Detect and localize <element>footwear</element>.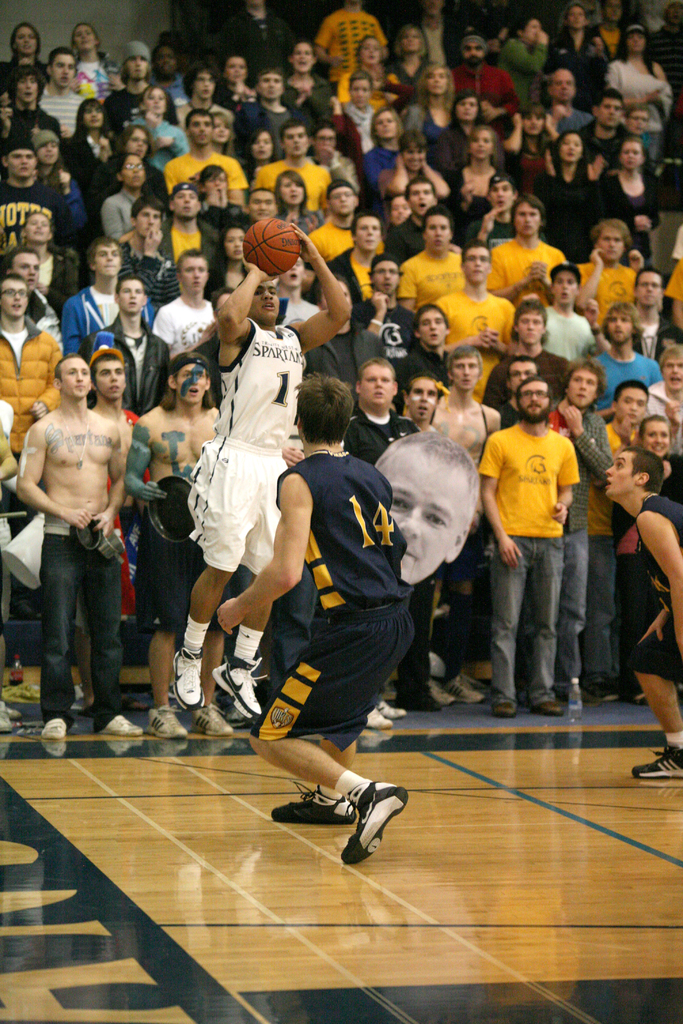
Localized at 376,697,407,712.
